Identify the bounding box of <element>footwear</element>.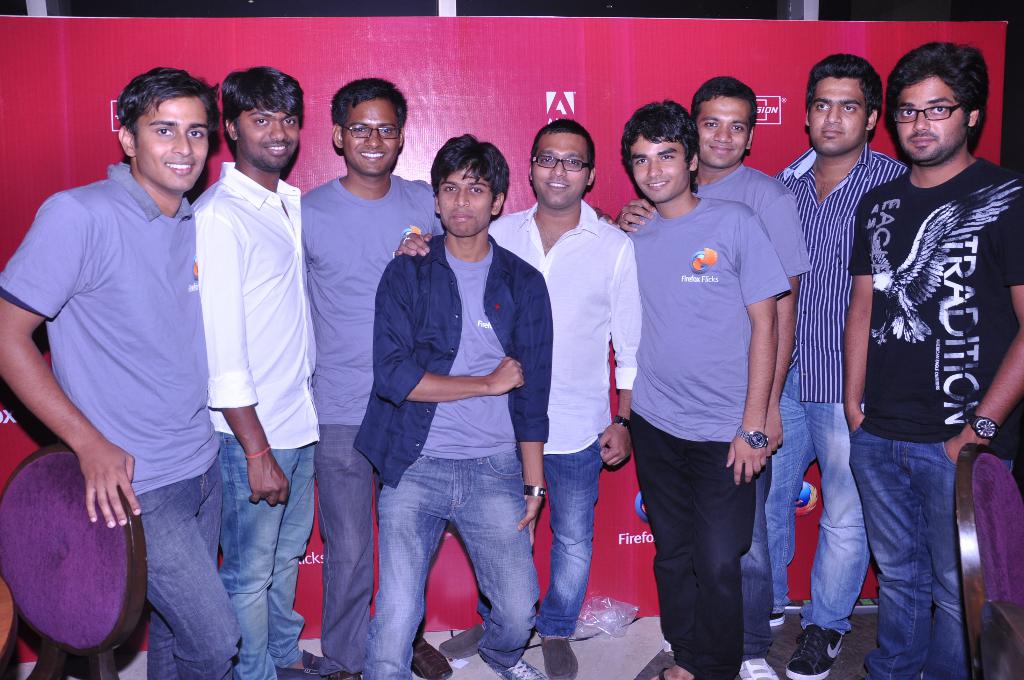
[left=786, top=625, right=844, bottom=679].
